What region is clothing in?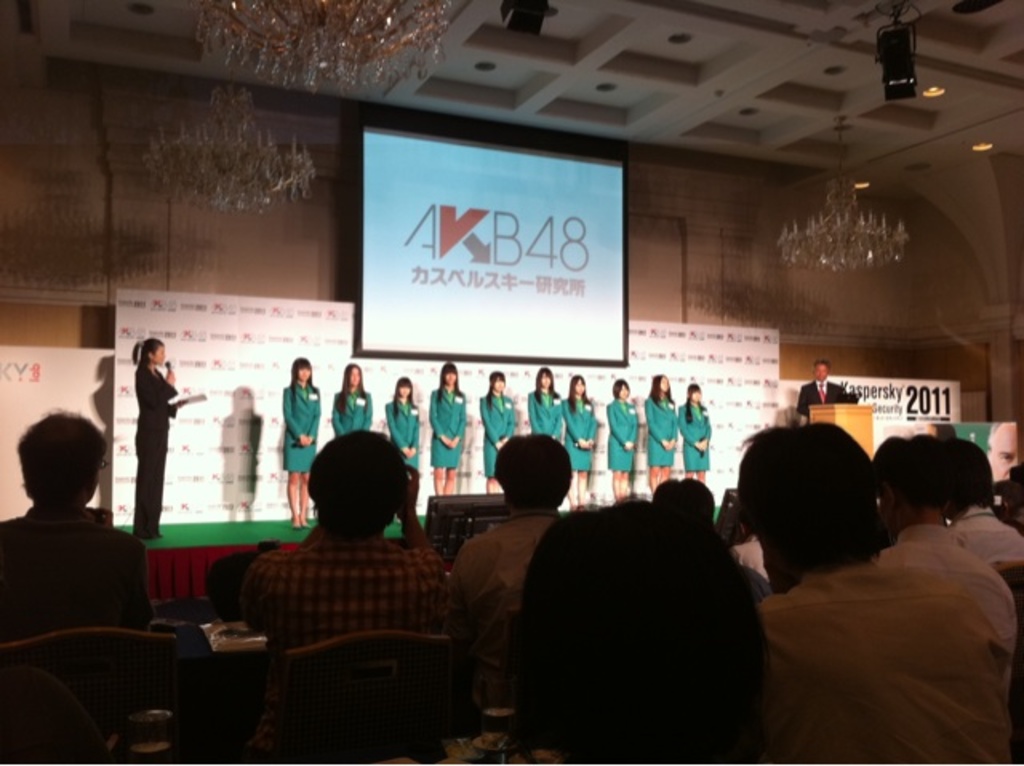
bbox(798, 382, 850, 411).
